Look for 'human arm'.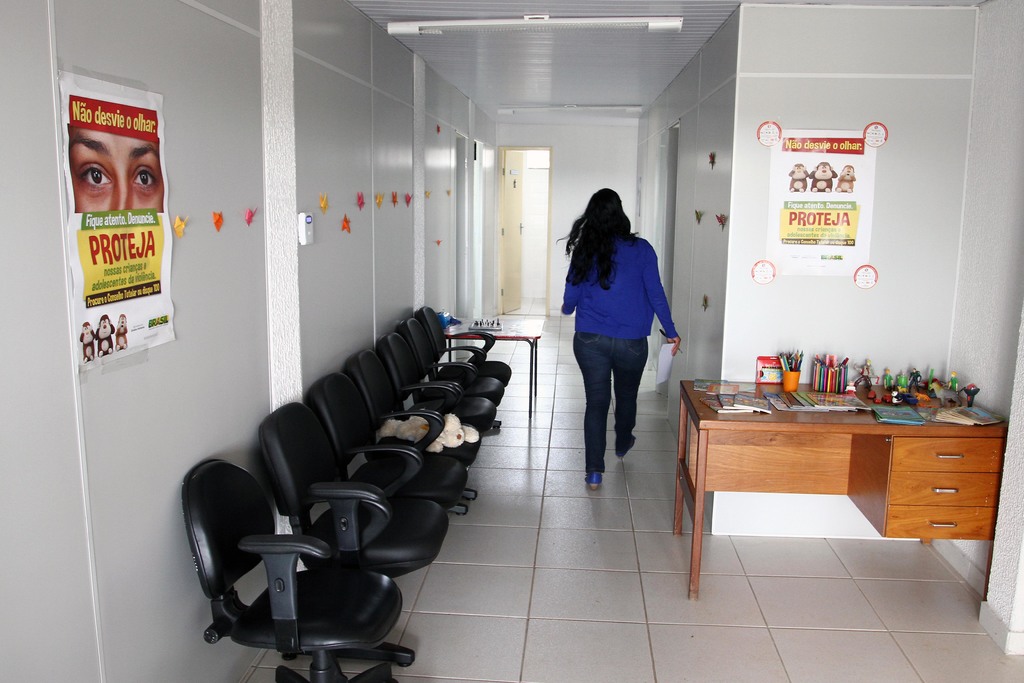
Found: rect(561, 252, 590, 316).
